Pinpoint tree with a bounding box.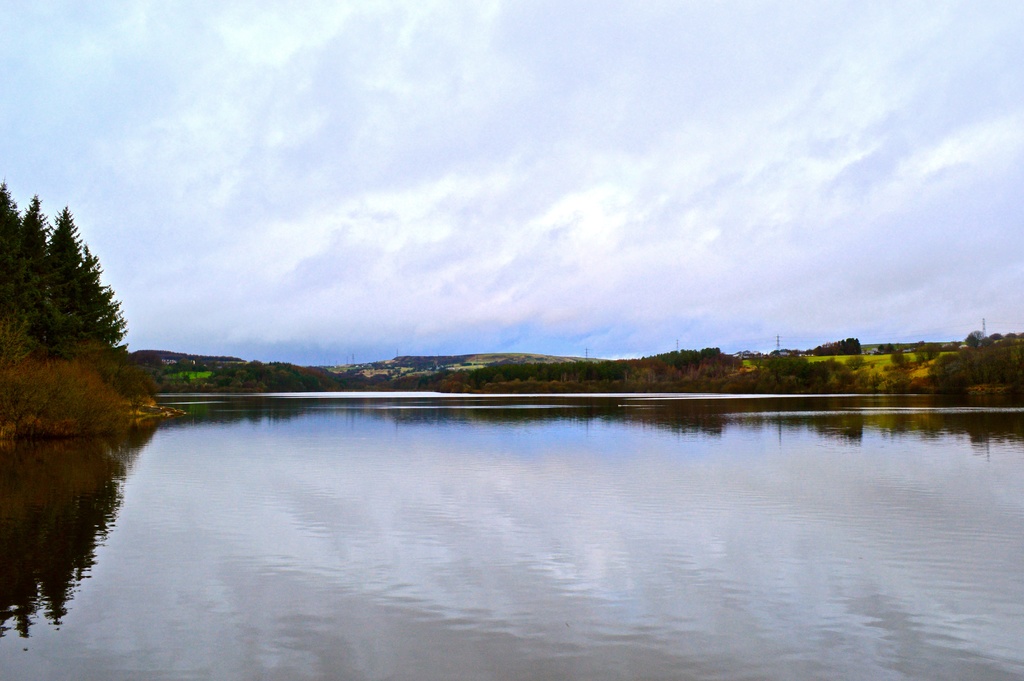
select_region(694, 337, 717, 381).
